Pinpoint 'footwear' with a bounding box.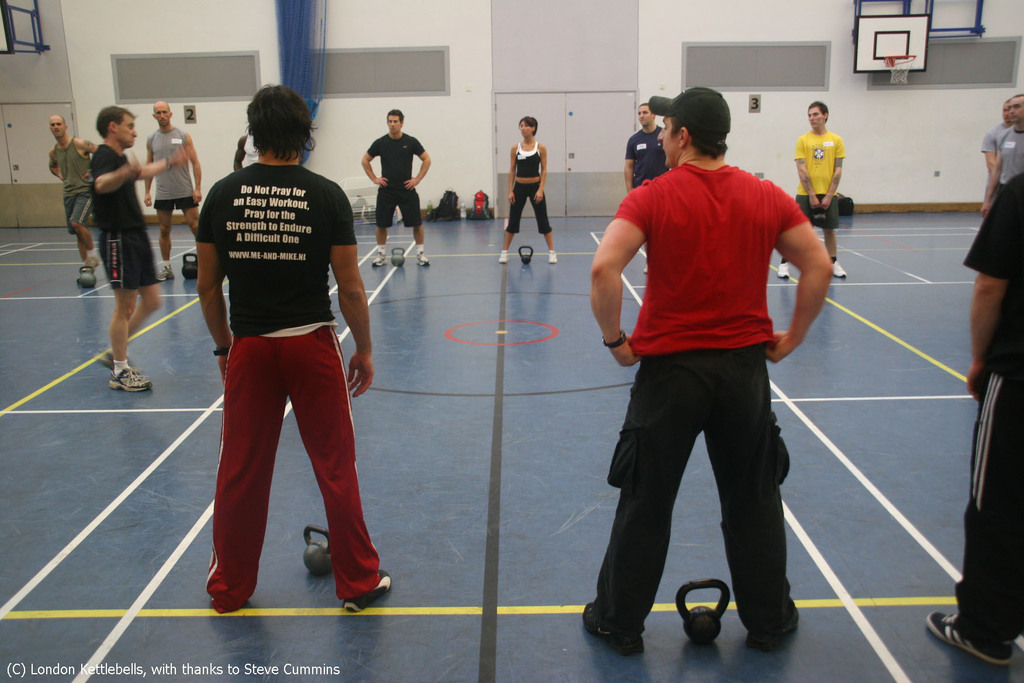
x1=372 y1=253 x2=391 y2=266.
